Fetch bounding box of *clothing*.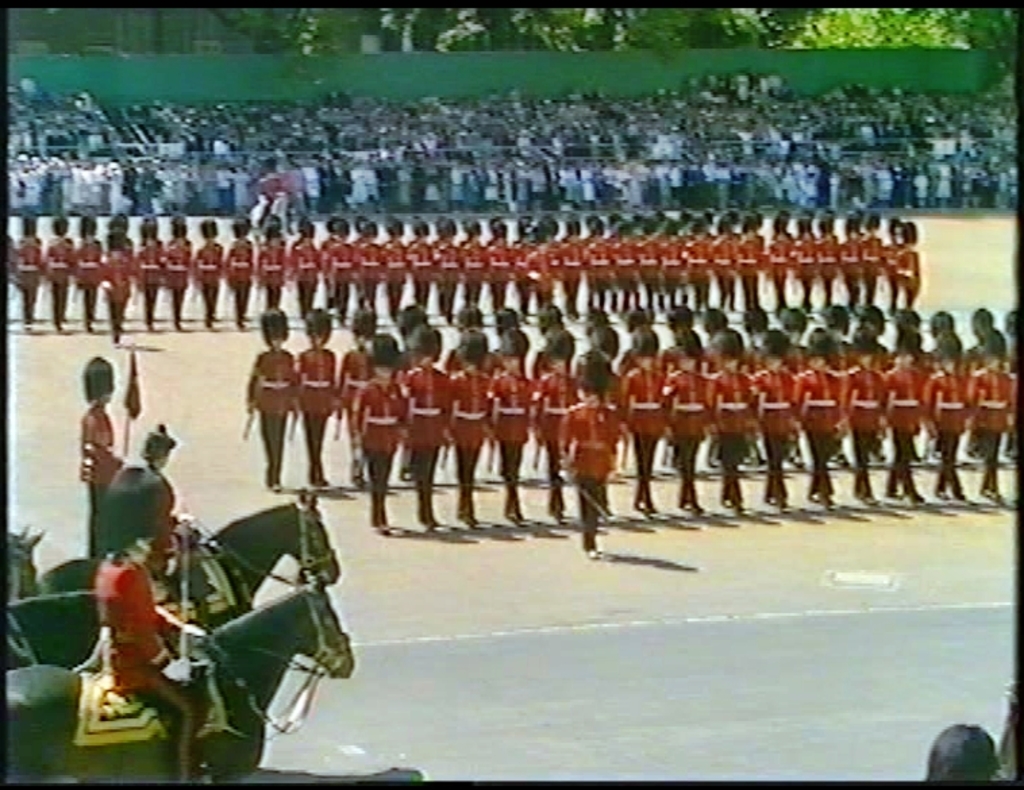
Bbox: Rect(82, 405, 119, 506).
